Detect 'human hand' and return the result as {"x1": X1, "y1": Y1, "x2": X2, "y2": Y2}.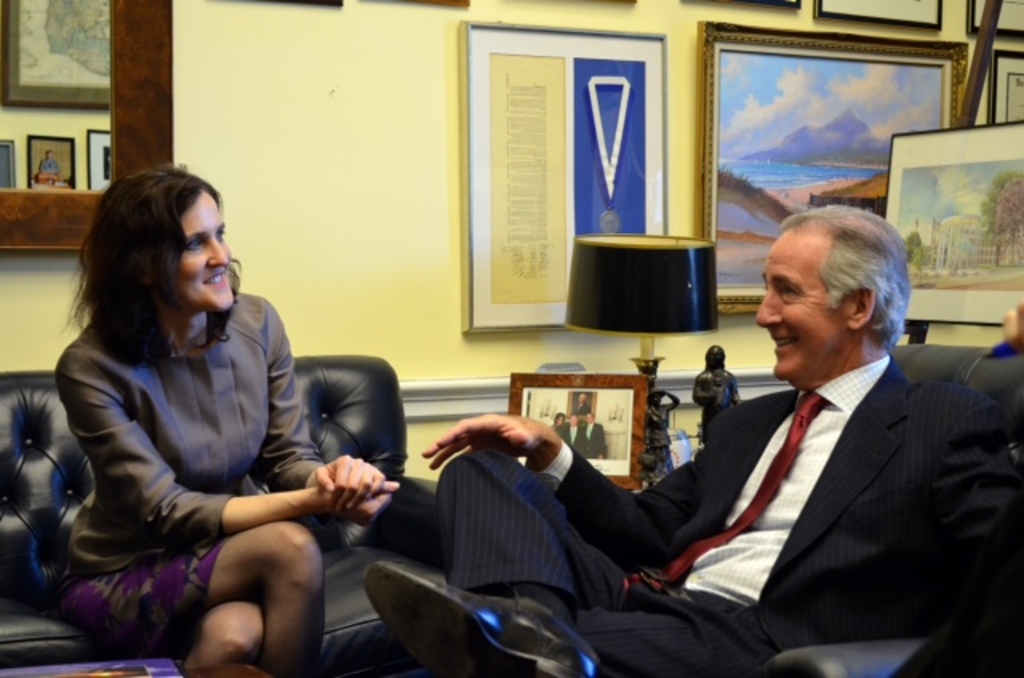
{"x1": 307, "y1": 478, "x2": 402, "y2": 531}.
